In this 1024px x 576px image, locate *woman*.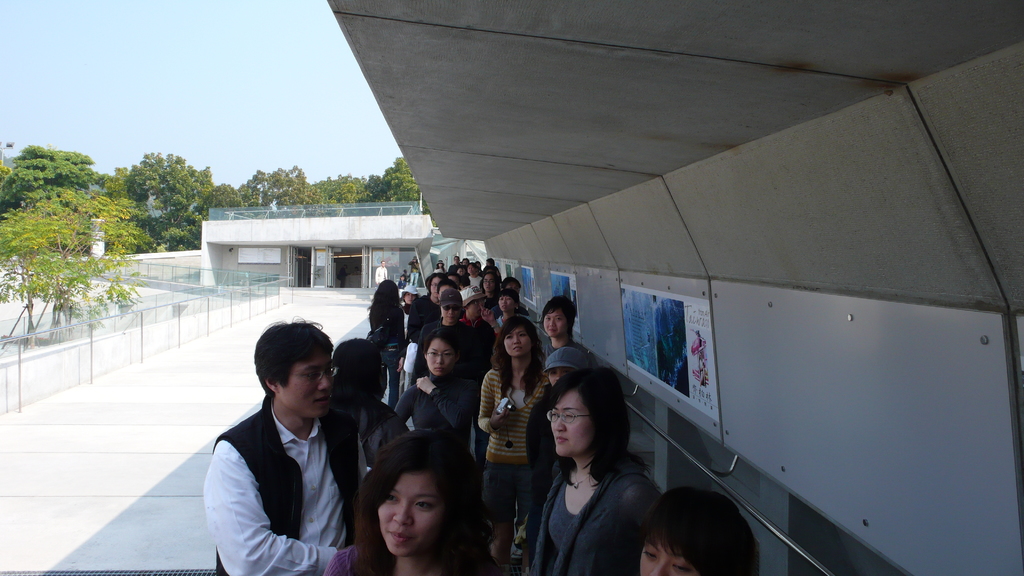
Bounding box: pyautogui.locateOnScreen(392, 330, 478, 450).
